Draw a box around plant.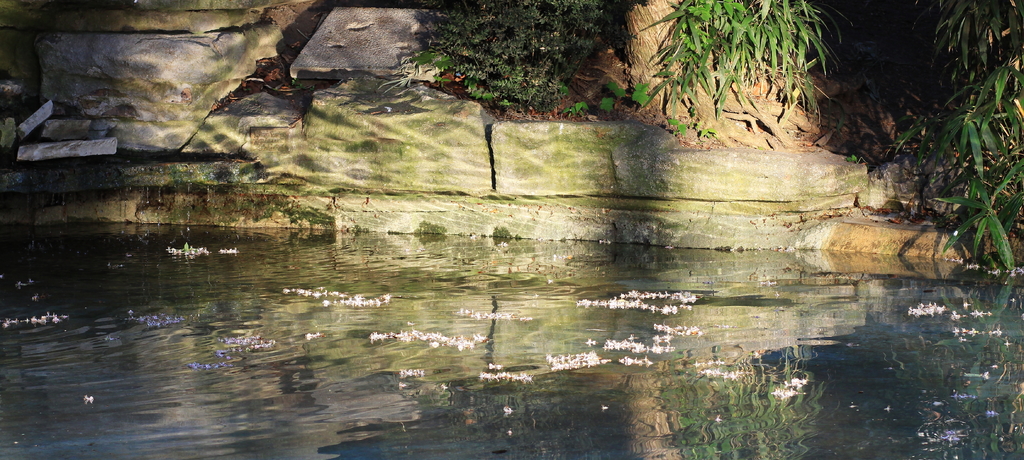
BBox(908, 0, 1023, 281).
